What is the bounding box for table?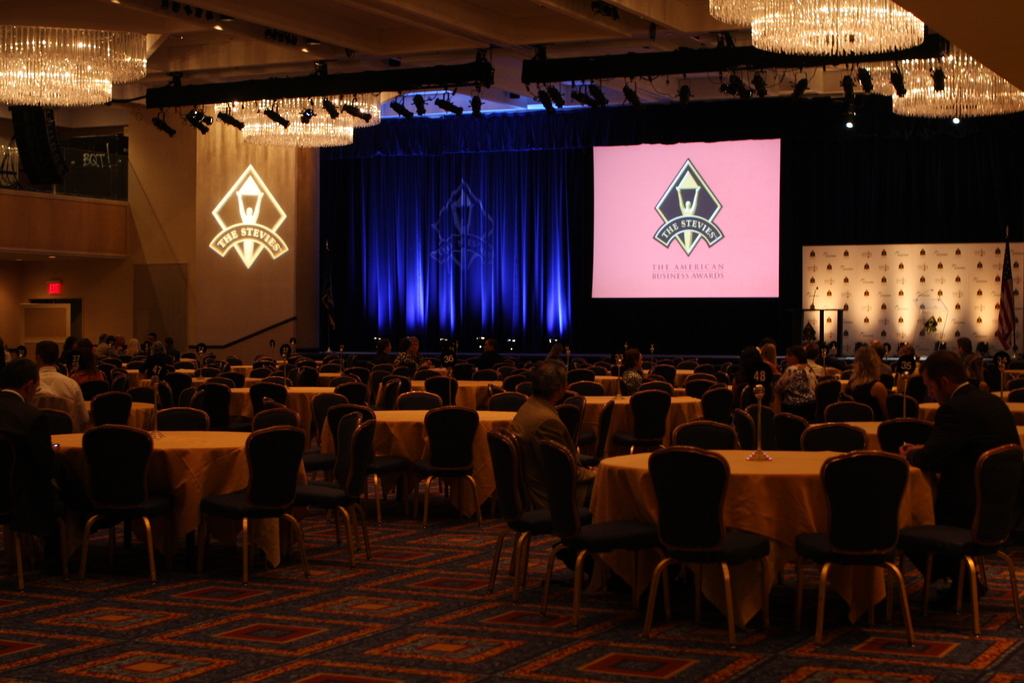
rect(51, 427, 280, 566).
